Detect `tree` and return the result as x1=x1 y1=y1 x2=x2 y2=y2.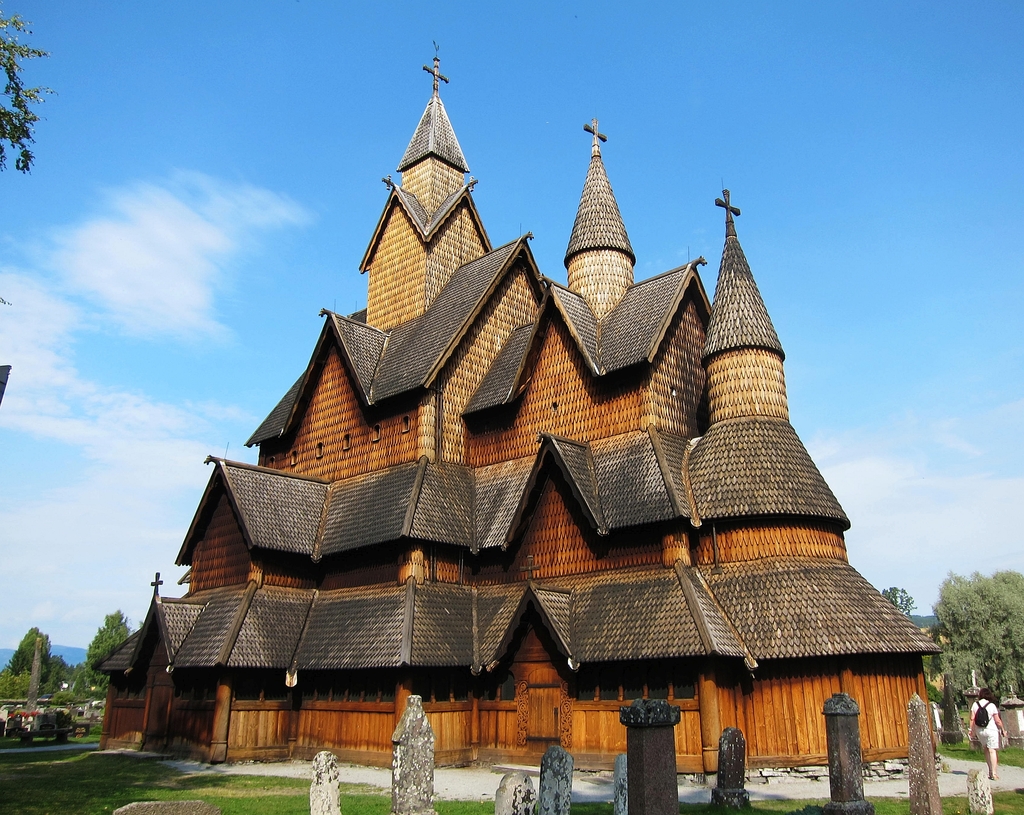
x1=0 y1=10 x2=70 y2=172.
